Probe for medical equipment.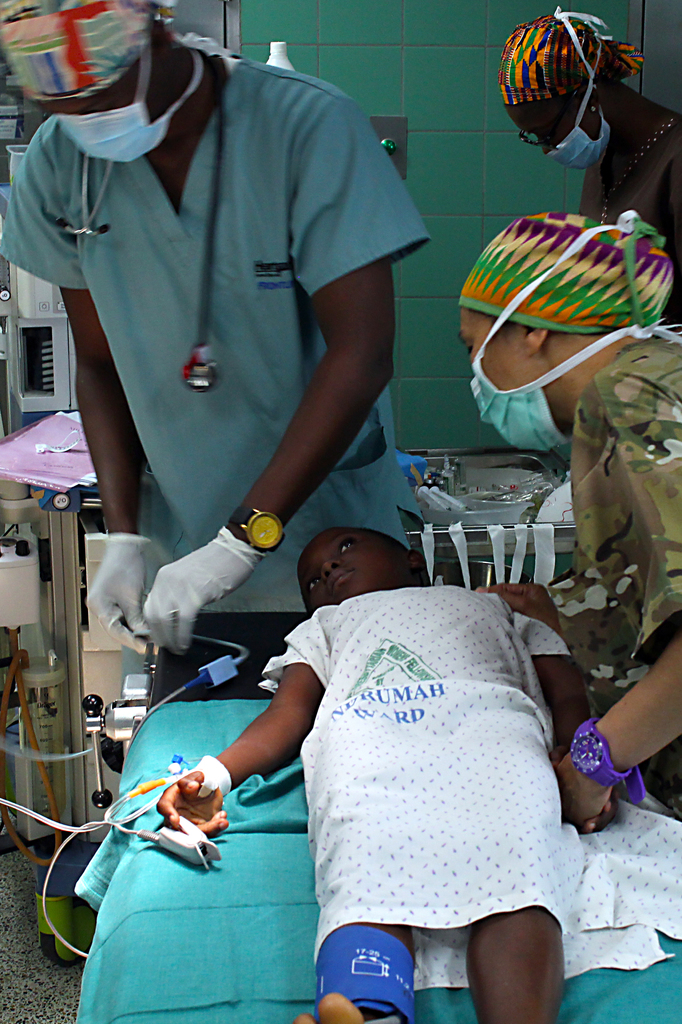
Probe result: BBox(56, 48, 235, 401).
